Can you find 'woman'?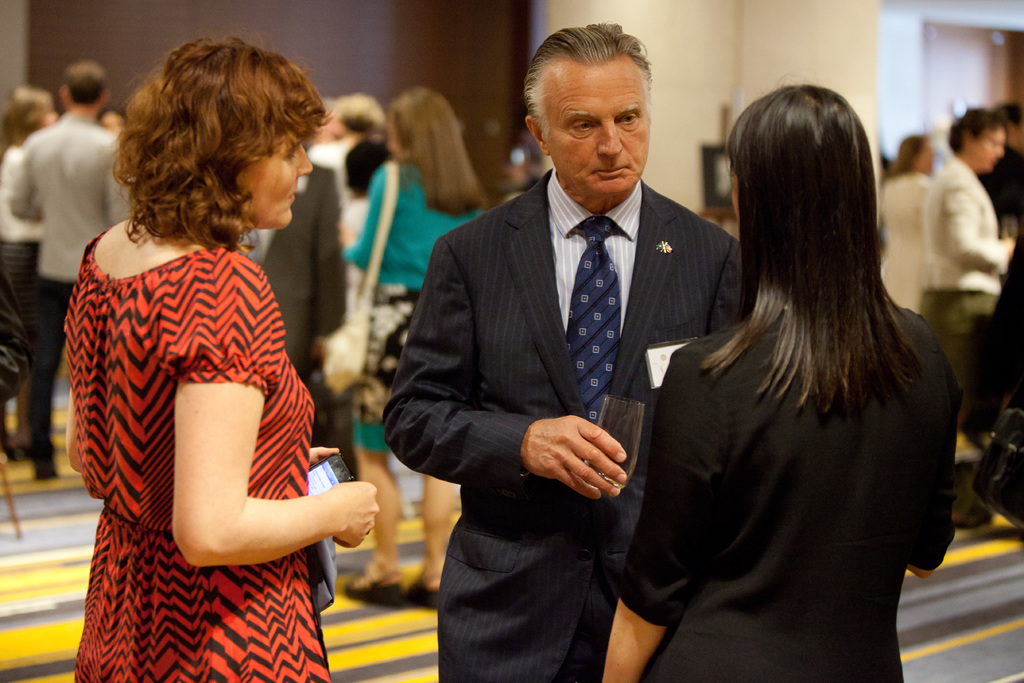
Yes, bounding box: {"left": 63, "top": 34, "right": 378, "bottom": 682}.
